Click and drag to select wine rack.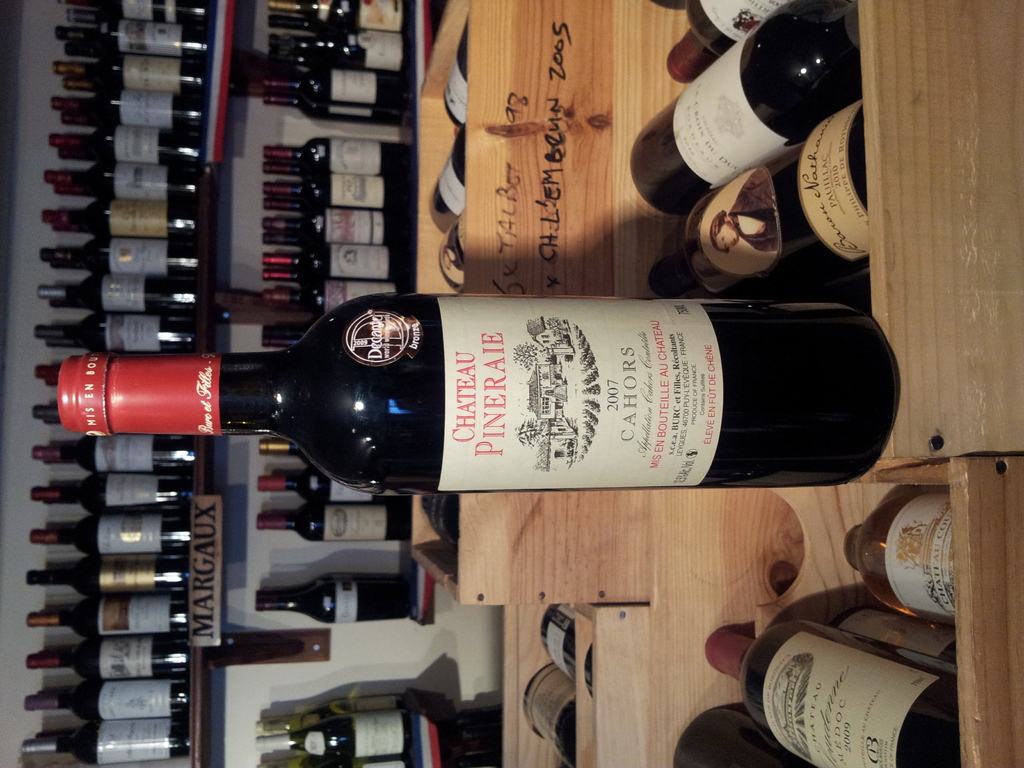
Selection: {"left": 22, "top": 0, "right": 1023, "bottom": 767}.
